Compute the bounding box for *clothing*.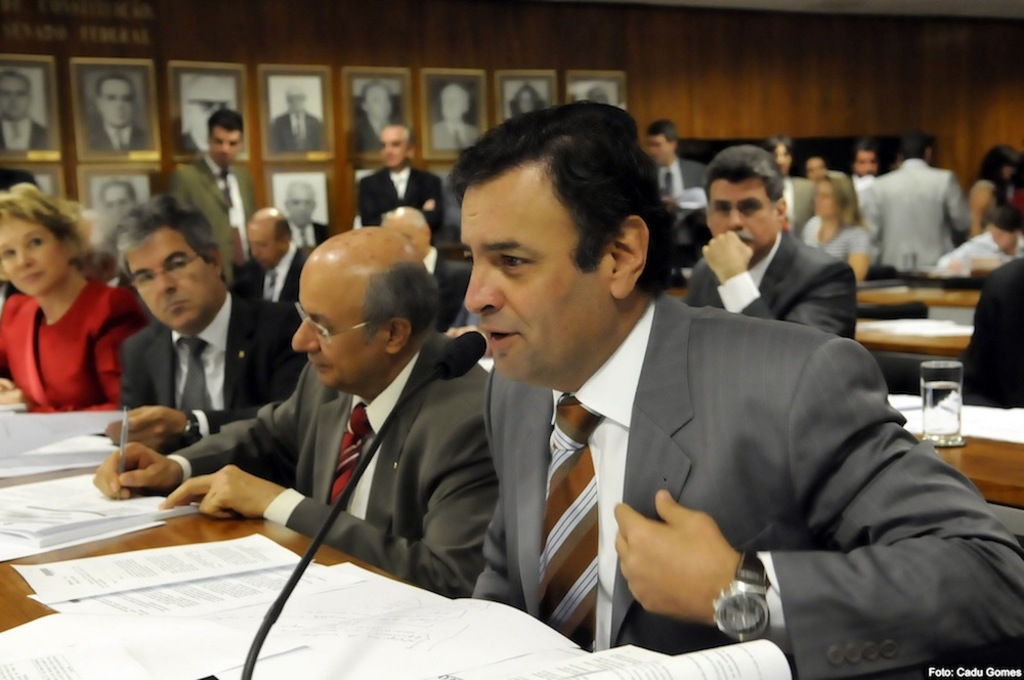
locate(120, 289, 301, 483).
